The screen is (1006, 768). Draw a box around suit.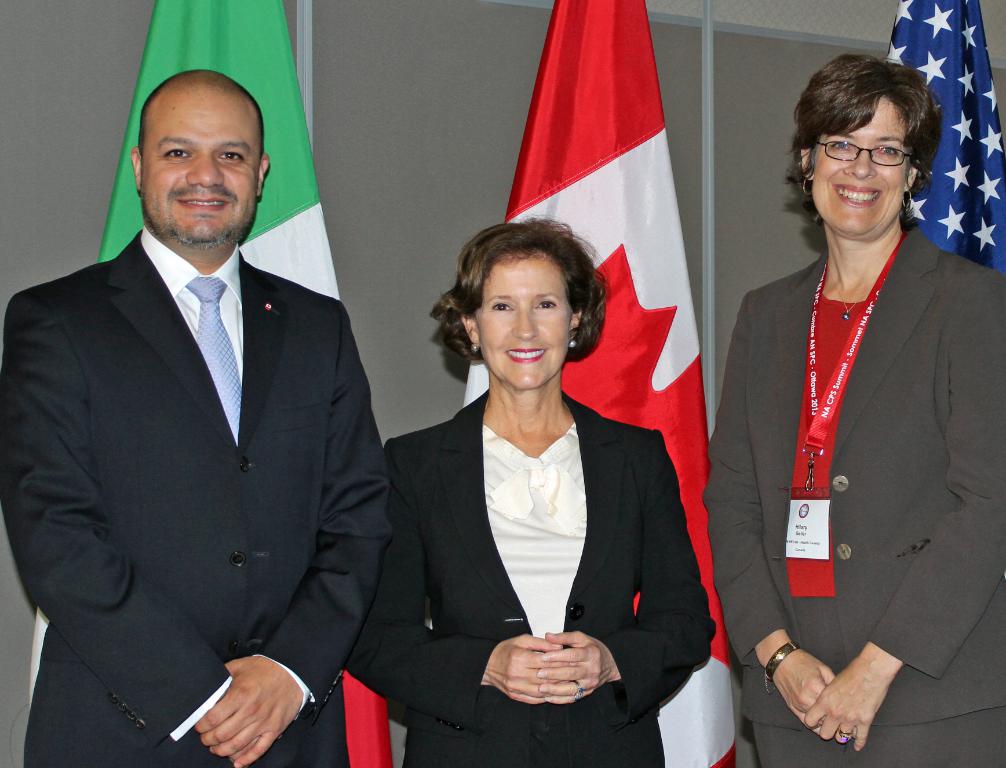
bbox=(343, 386, 721, 767).
